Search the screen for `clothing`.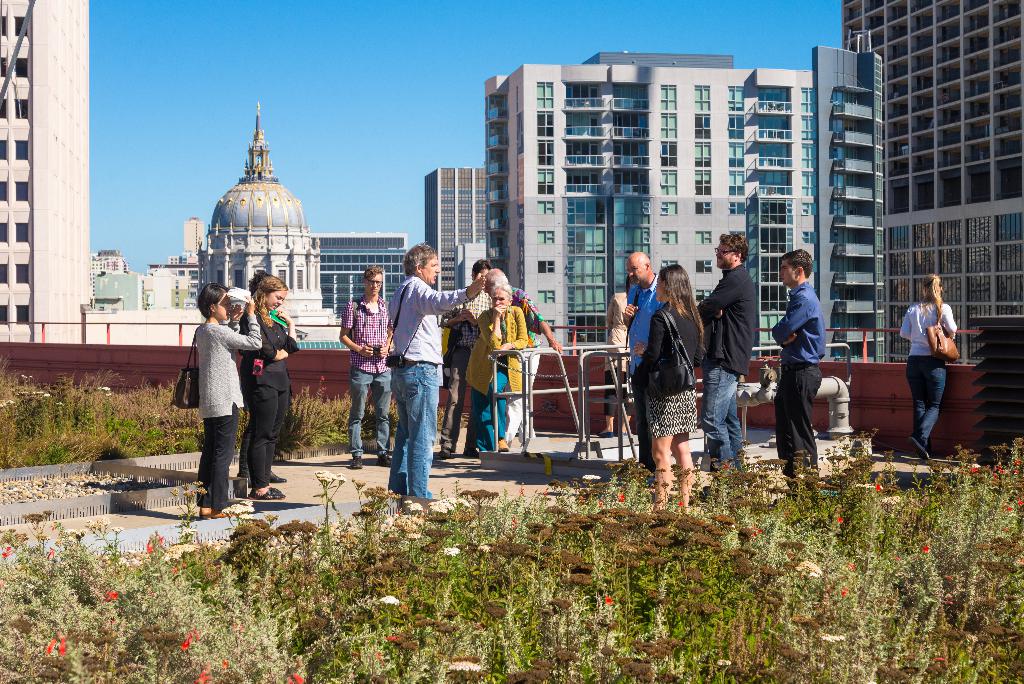
Found at region(897, 300, 948, 453).
